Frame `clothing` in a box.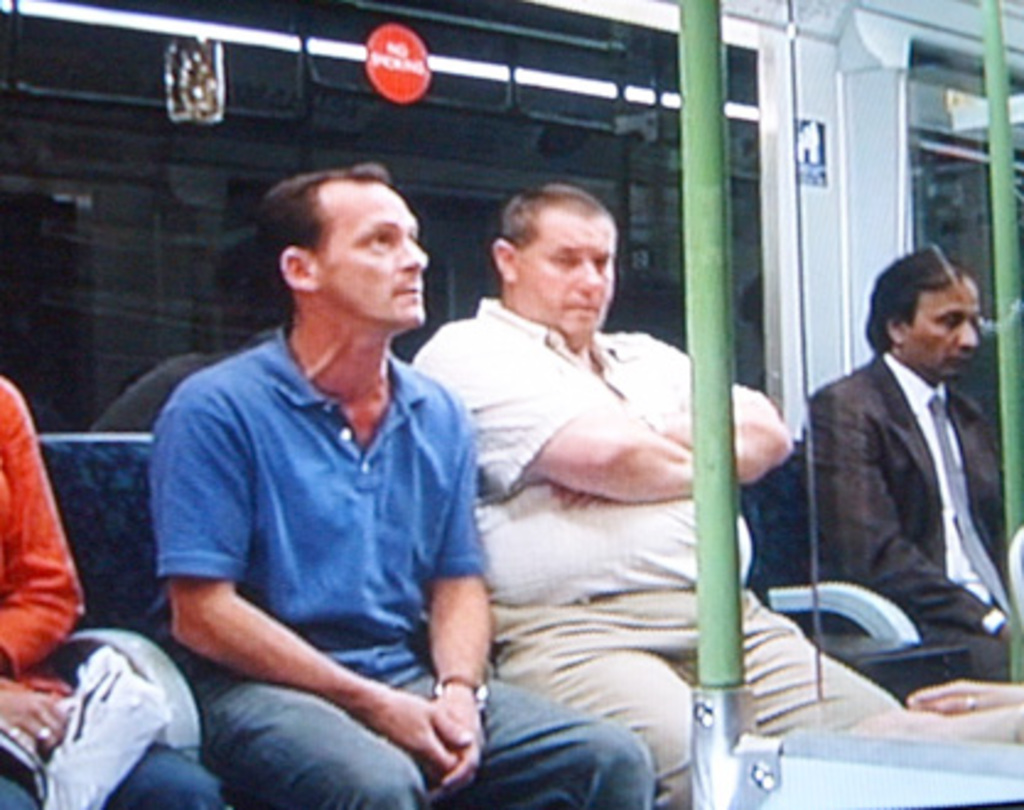
region(791, 349, 1012, 680).
